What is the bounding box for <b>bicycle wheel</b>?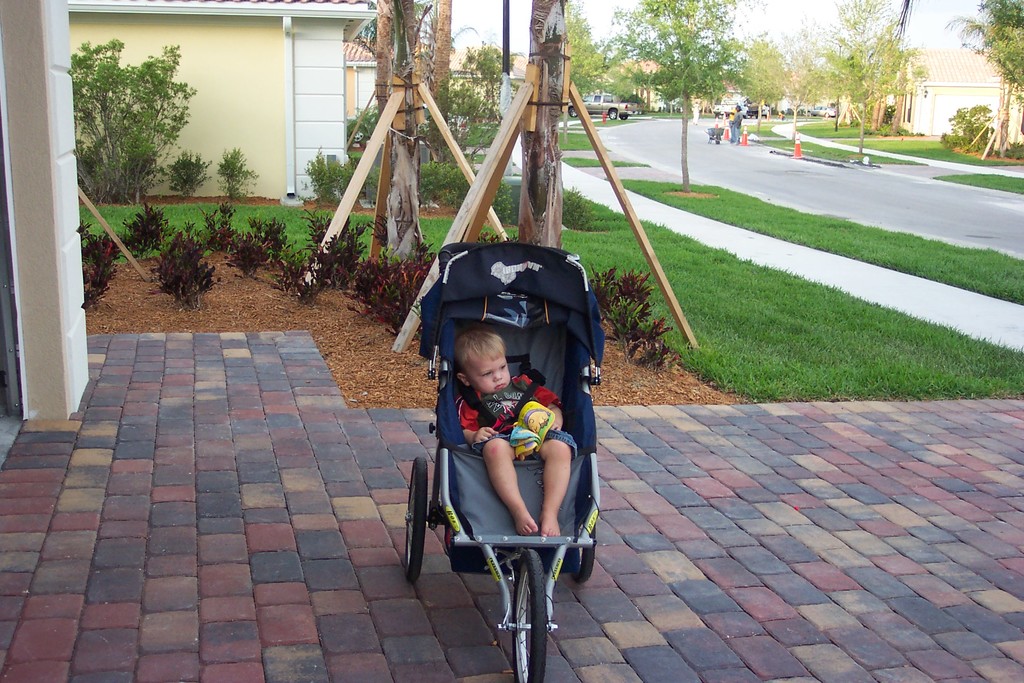
490, 559, 561, 668.
